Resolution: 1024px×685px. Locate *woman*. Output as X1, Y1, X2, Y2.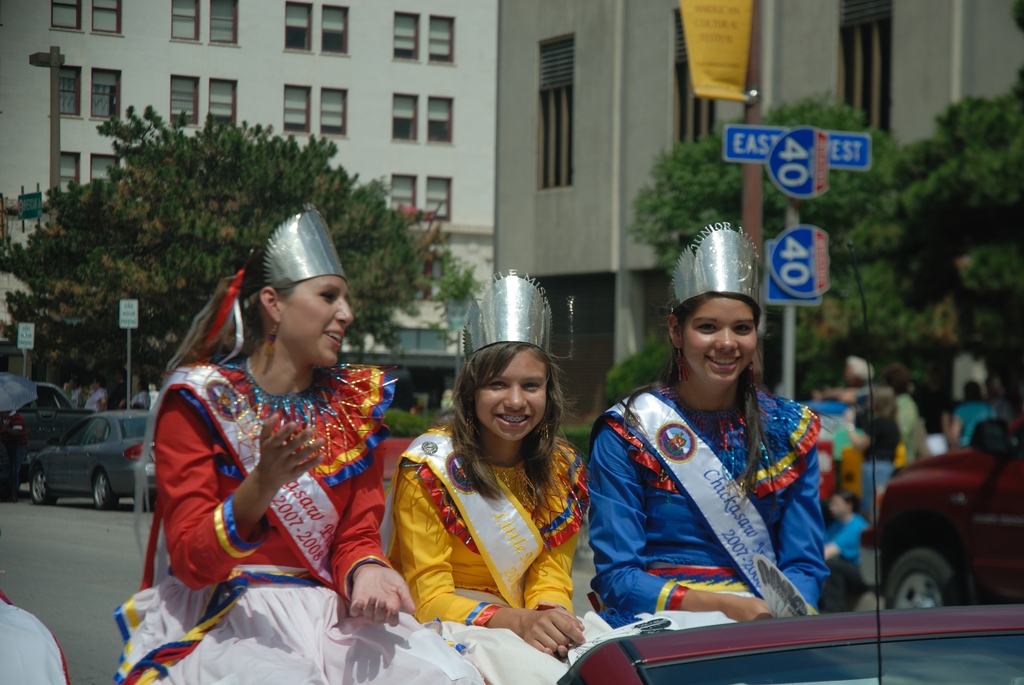
114, 211, 484, 684.
